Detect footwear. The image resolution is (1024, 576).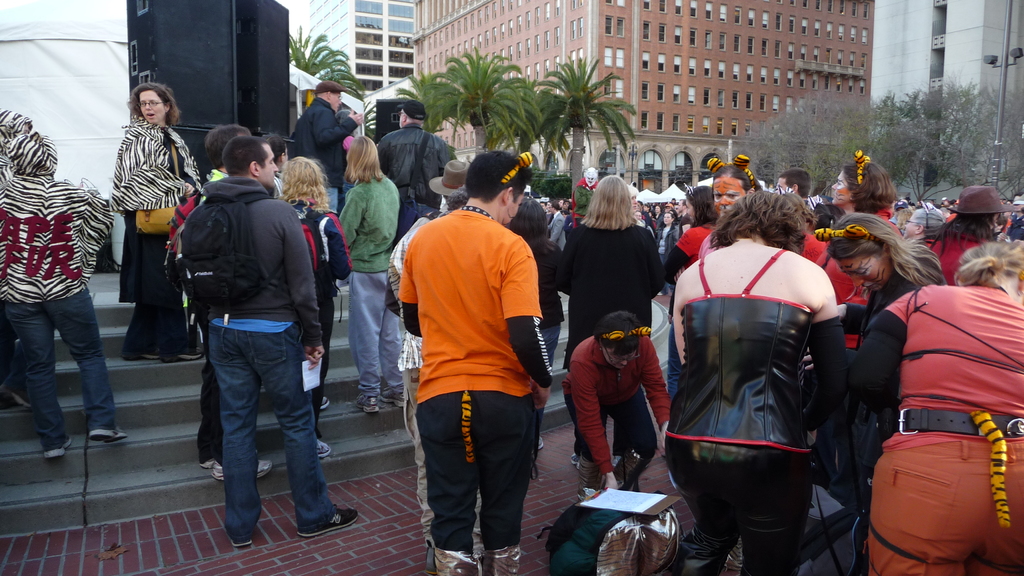
x1=42 y1=440 x2=72 y2=462.
